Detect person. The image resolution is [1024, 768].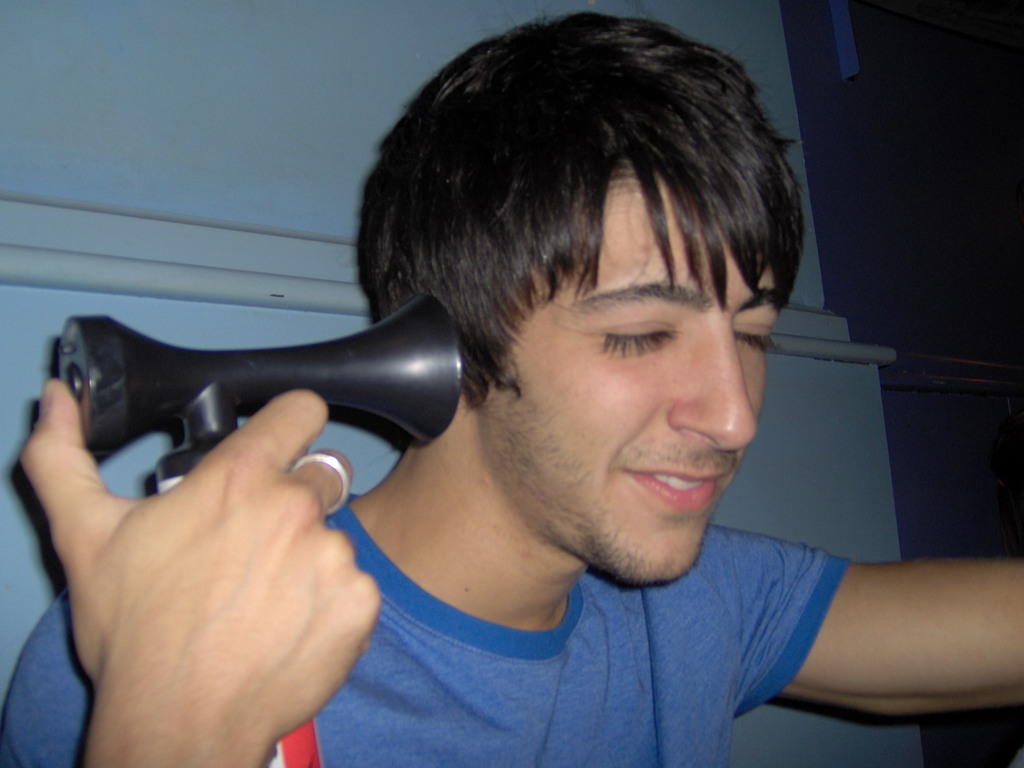
[0,9,1023,767].
